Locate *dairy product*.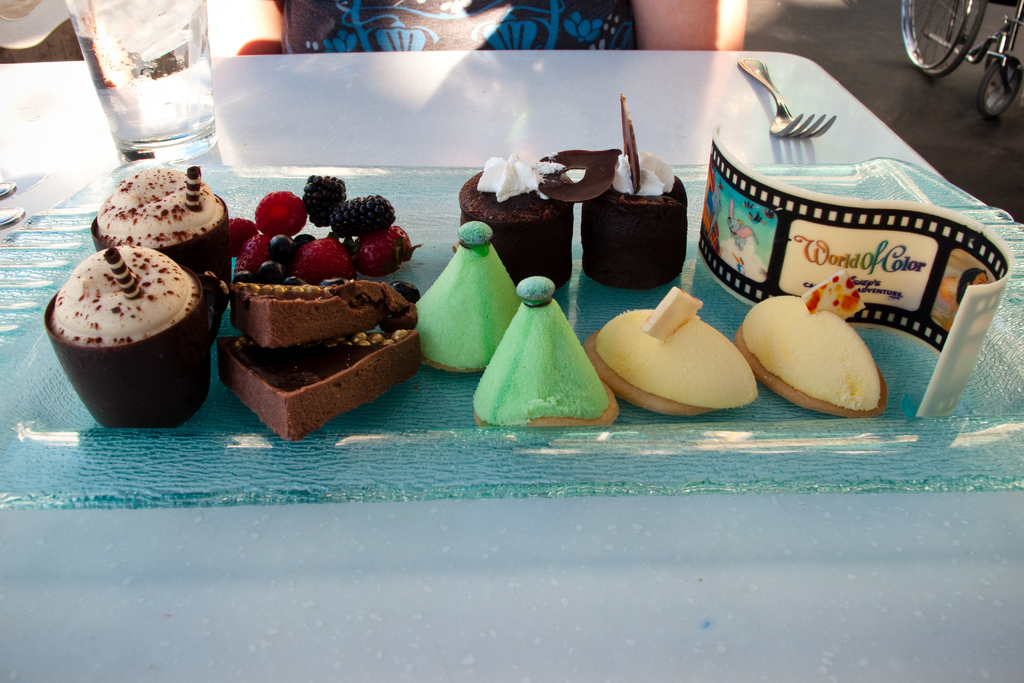
Bounding box: {"x1": 598, "y1": 295, "x2": 756, "y2": 411}.
